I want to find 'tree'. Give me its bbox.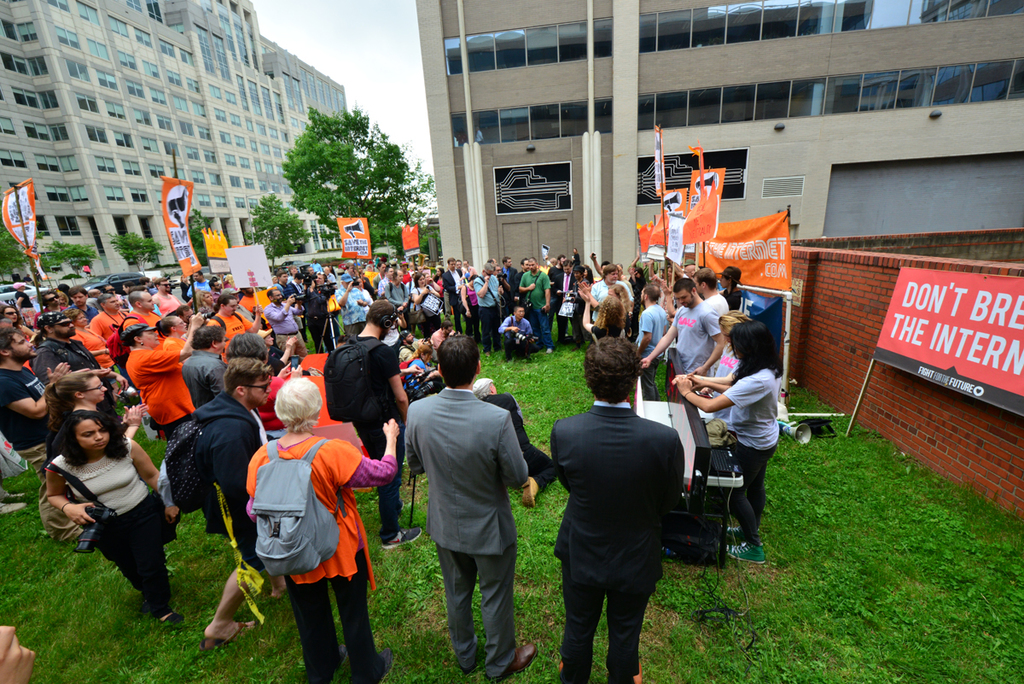
box=[107, 225, 160, 275].
